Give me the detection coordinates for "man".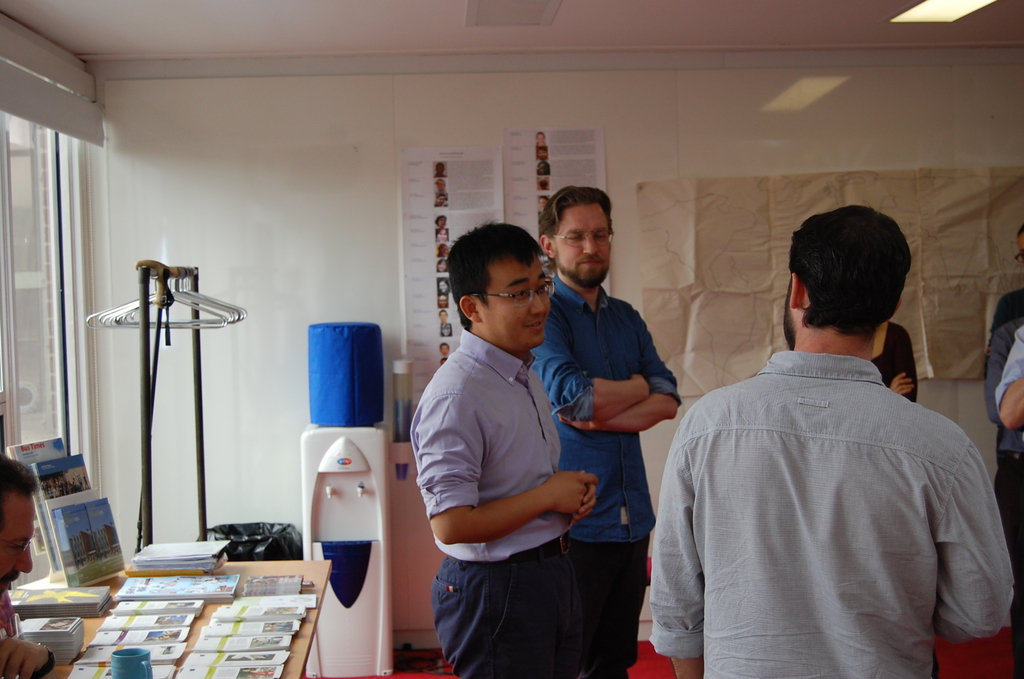
<region>646, 204, 1011, 678</region>.
